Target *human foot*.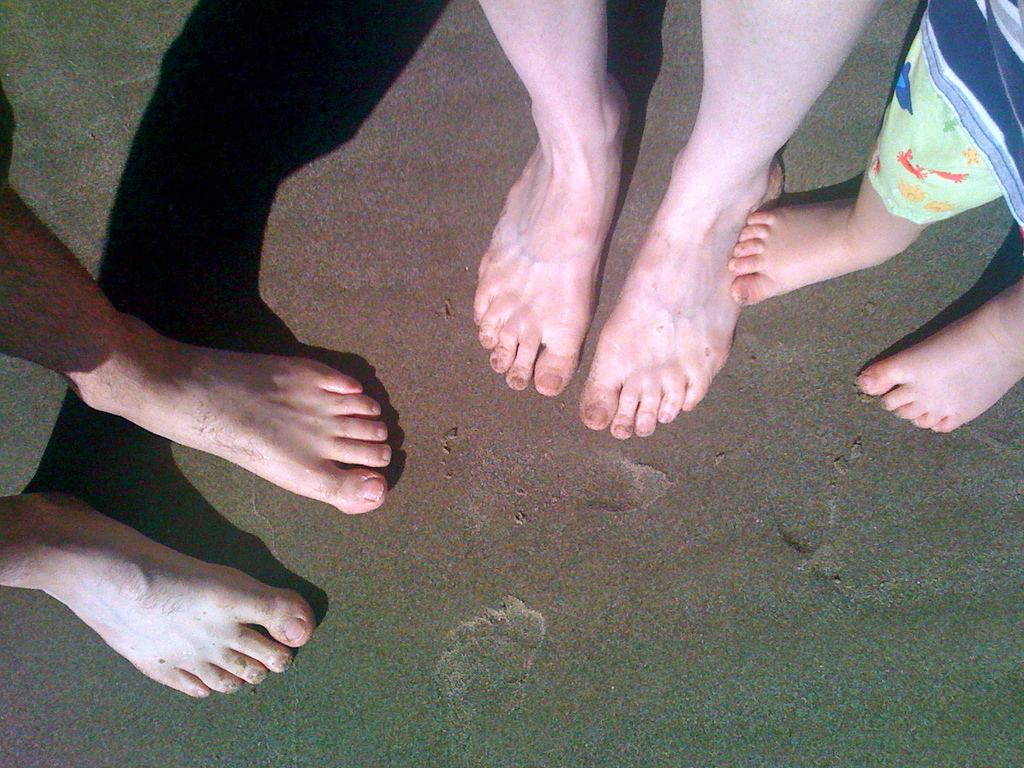
Target region: bbox=(575, 140, 786, 440).
